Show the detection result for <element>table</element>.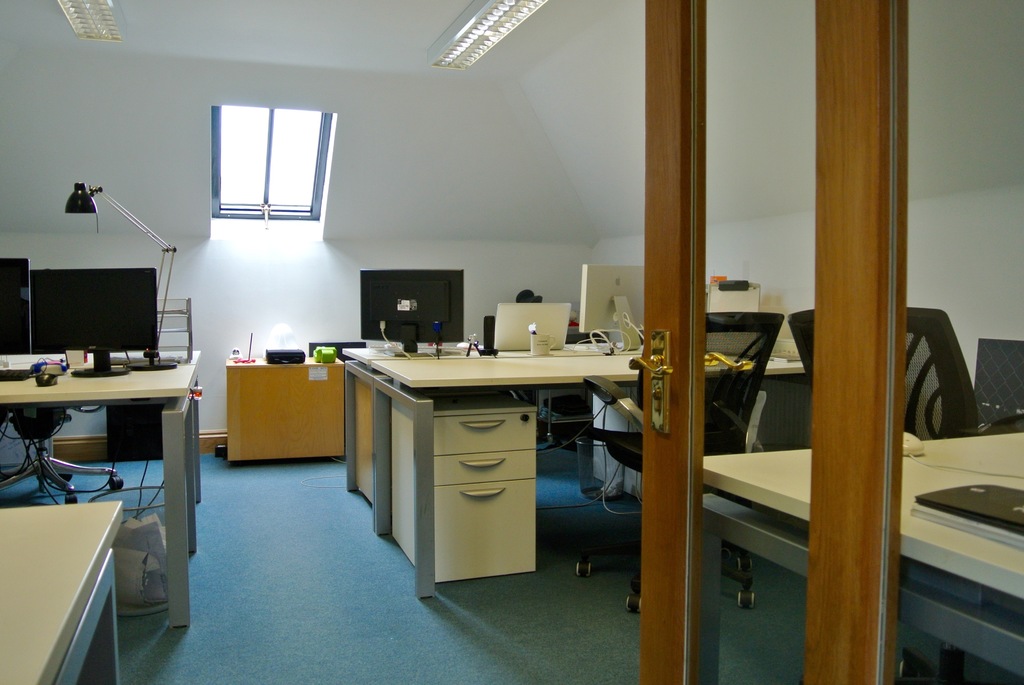
crop(0, 501, 129, 684).
